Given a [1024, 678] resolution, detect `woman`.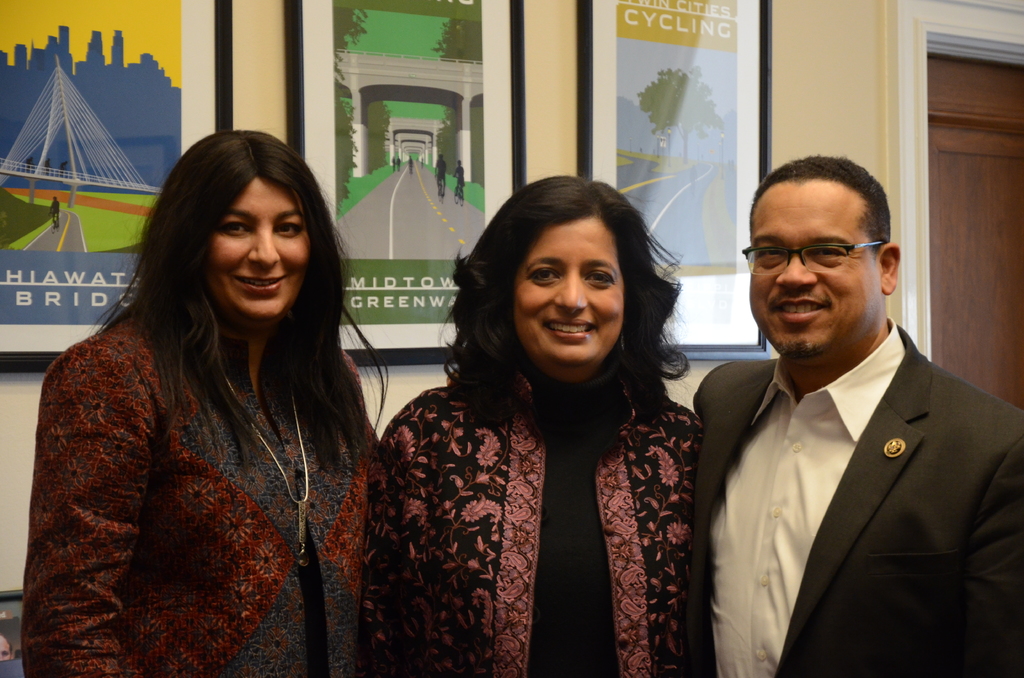
left=351, top=174, right=717, bottom=677.
